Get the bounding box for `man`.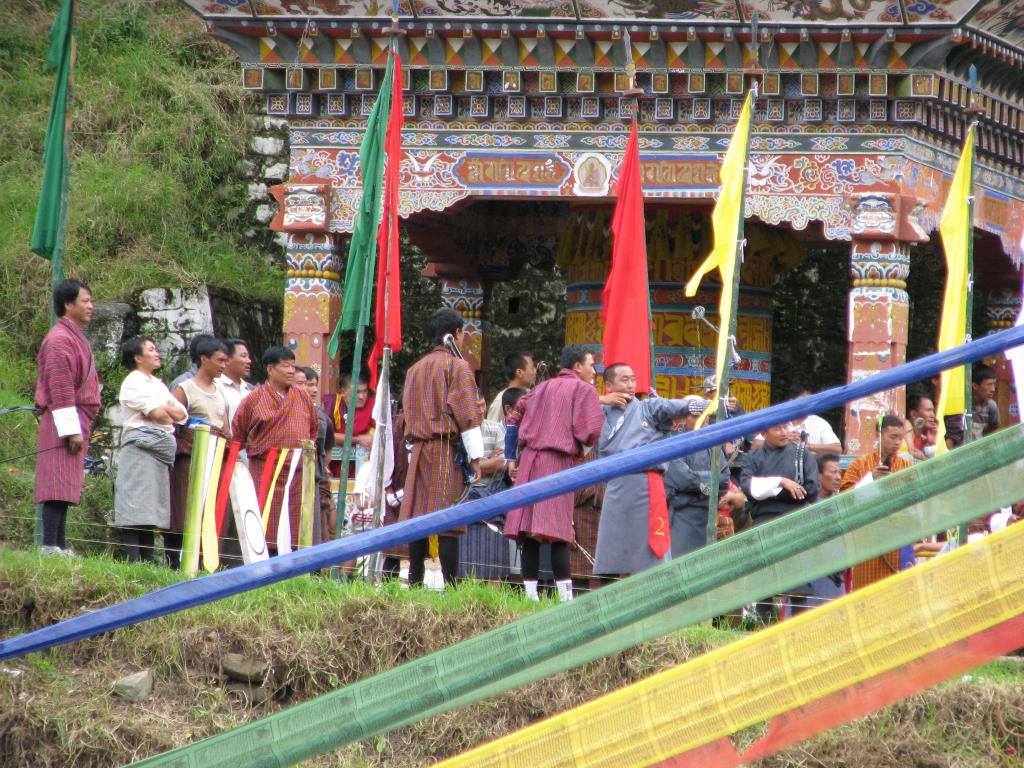
crop(587, 360, 740, 577).
